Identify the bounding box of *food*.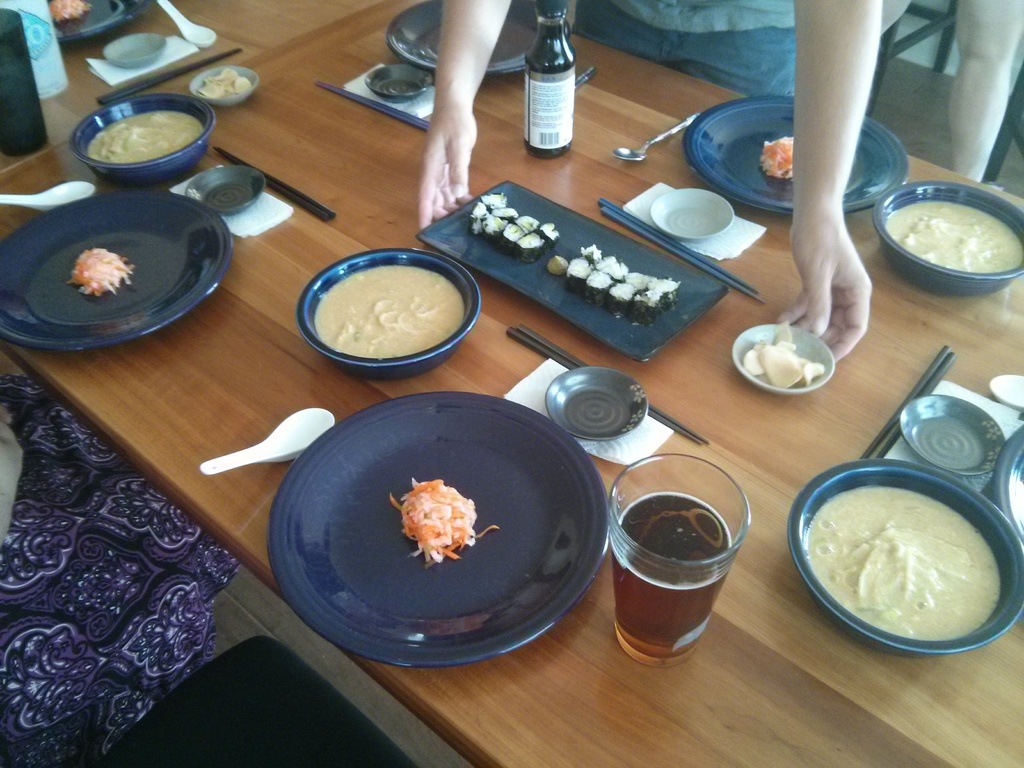
Rect(817, 475, 1020, 644).
